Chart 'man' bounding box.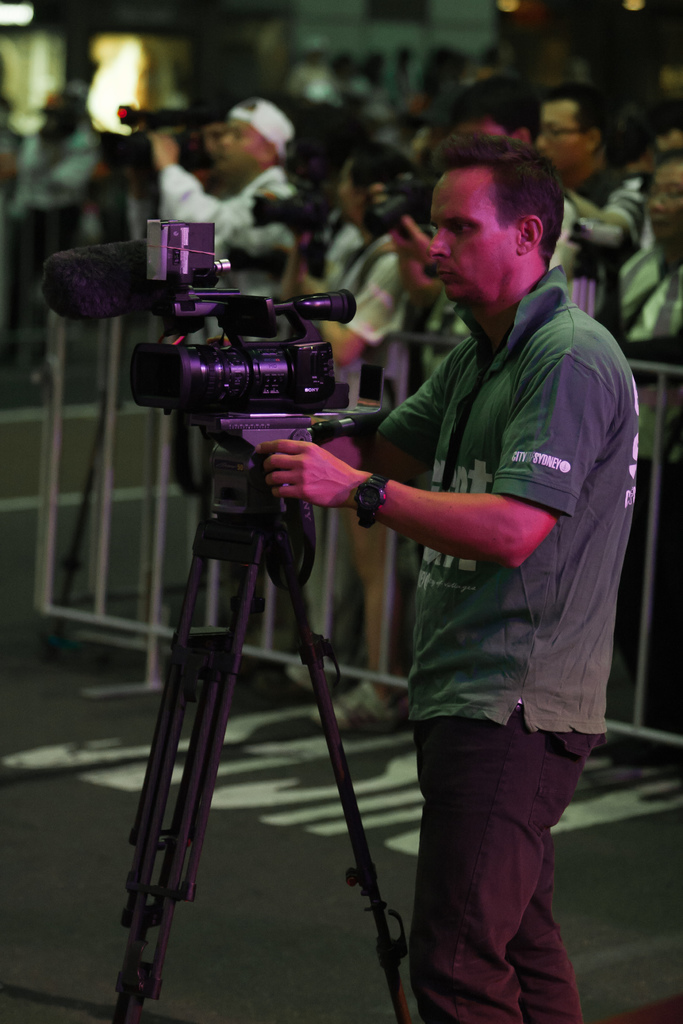
Charted: l=527, t=86, r=651, b=330.
